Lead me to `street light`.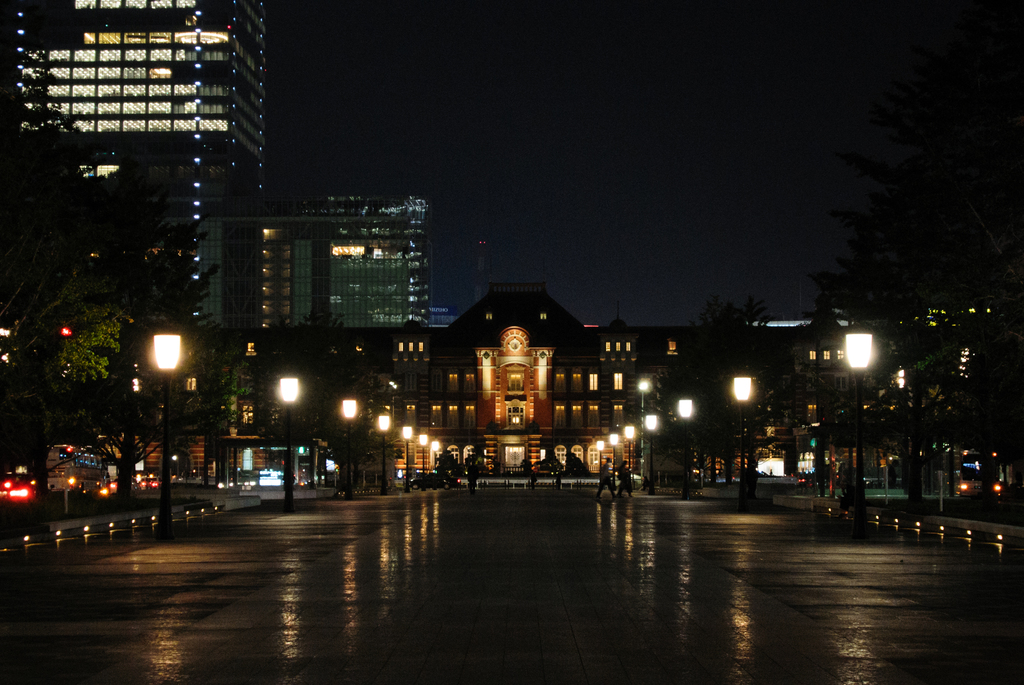
Lead to [606,431,620,484].
